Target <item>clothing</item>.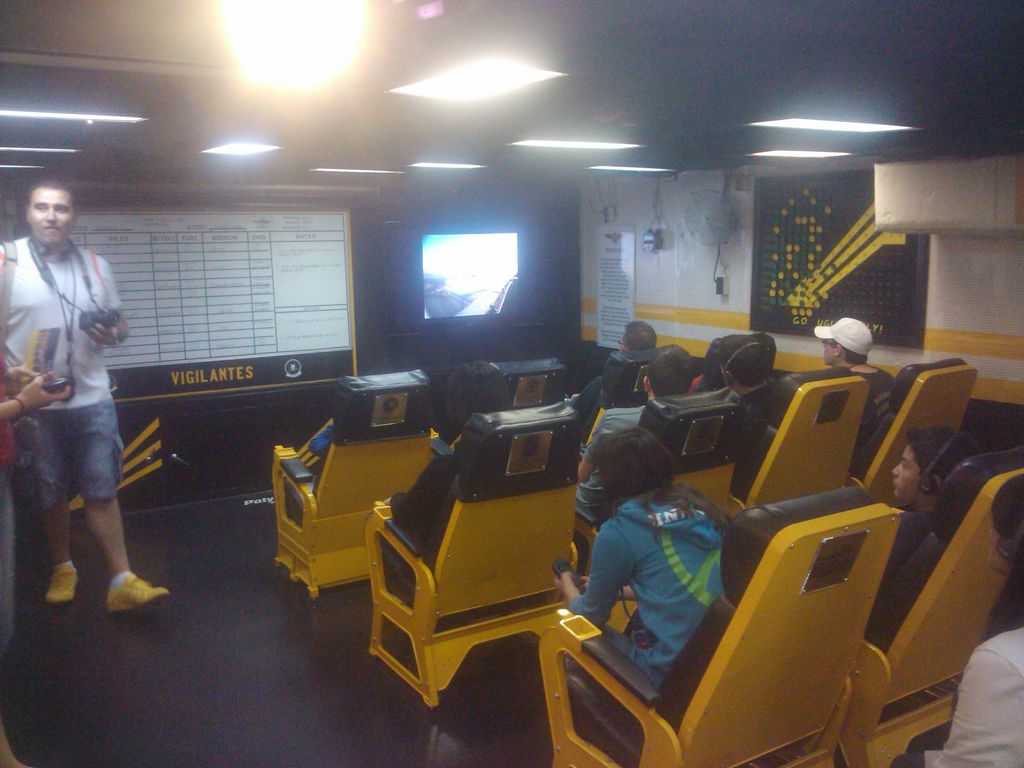
Target region: region(310, 416, 339, 478).
